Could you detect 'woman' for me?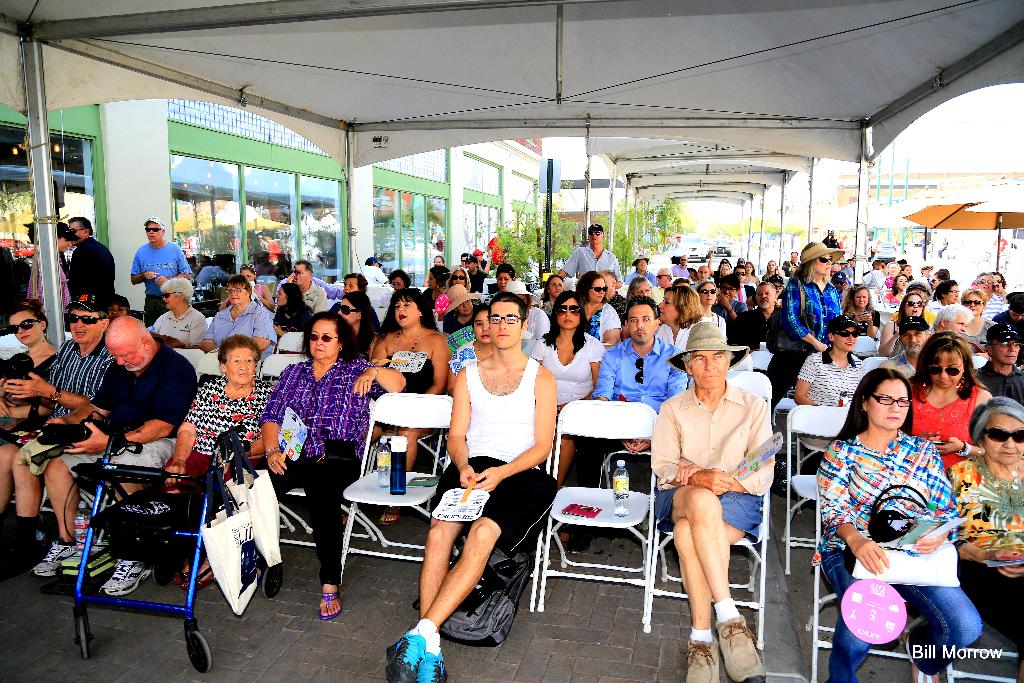
Detection result: (148,277,206,365).
